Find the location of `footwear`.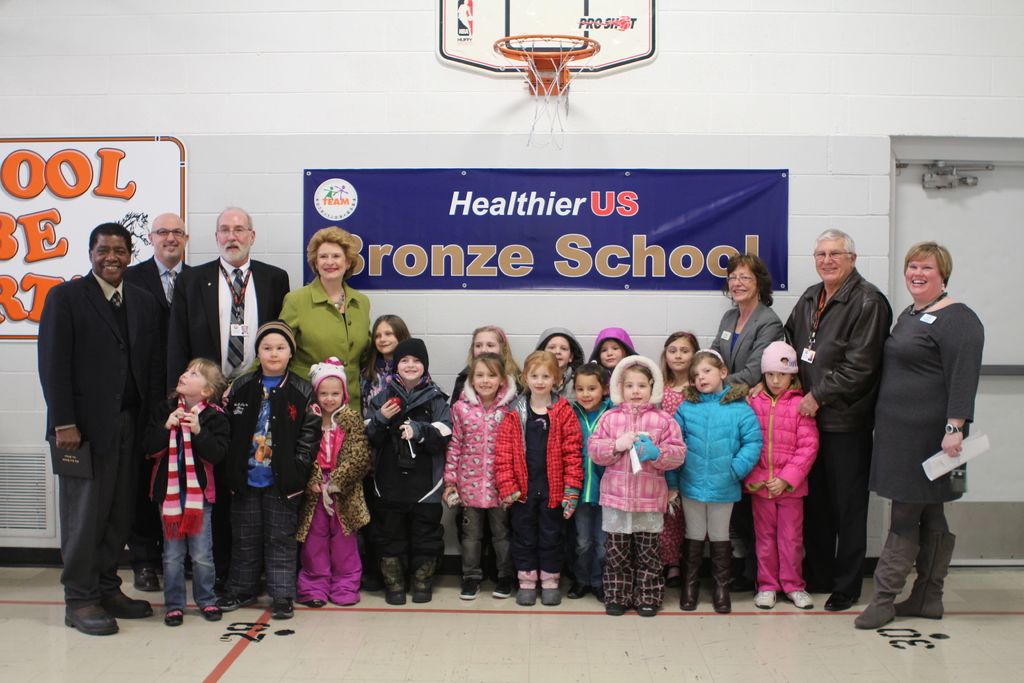
Location: (539, 589, 558, 604).
